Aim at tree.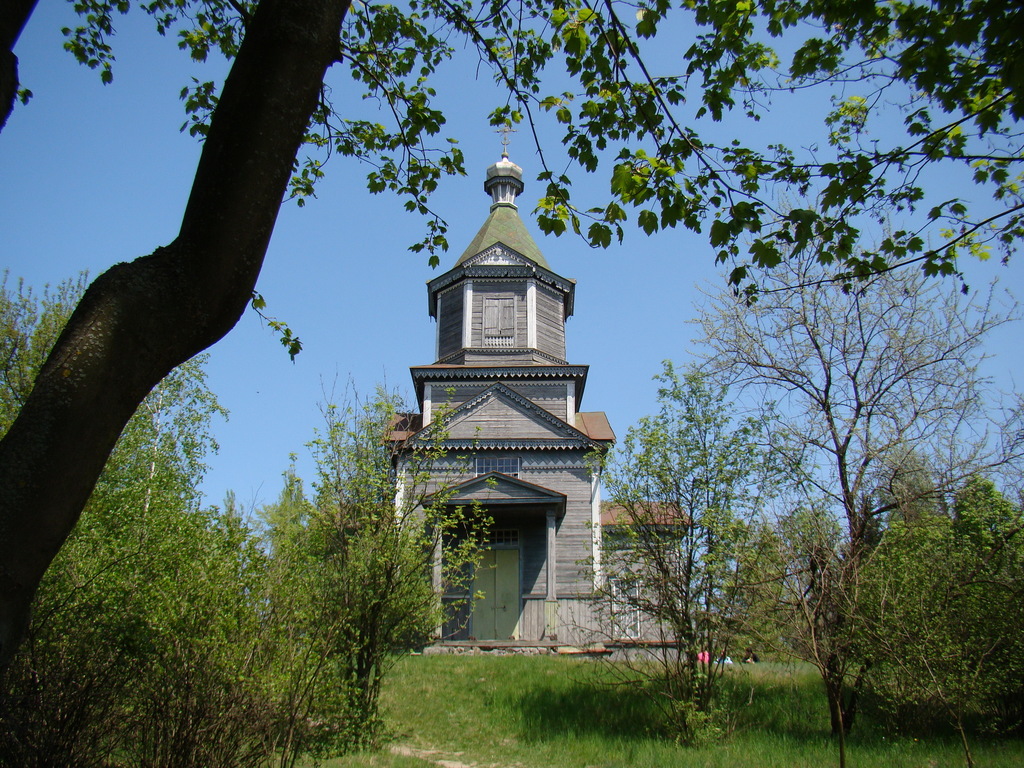
Aimed at 581/360/838/725.
